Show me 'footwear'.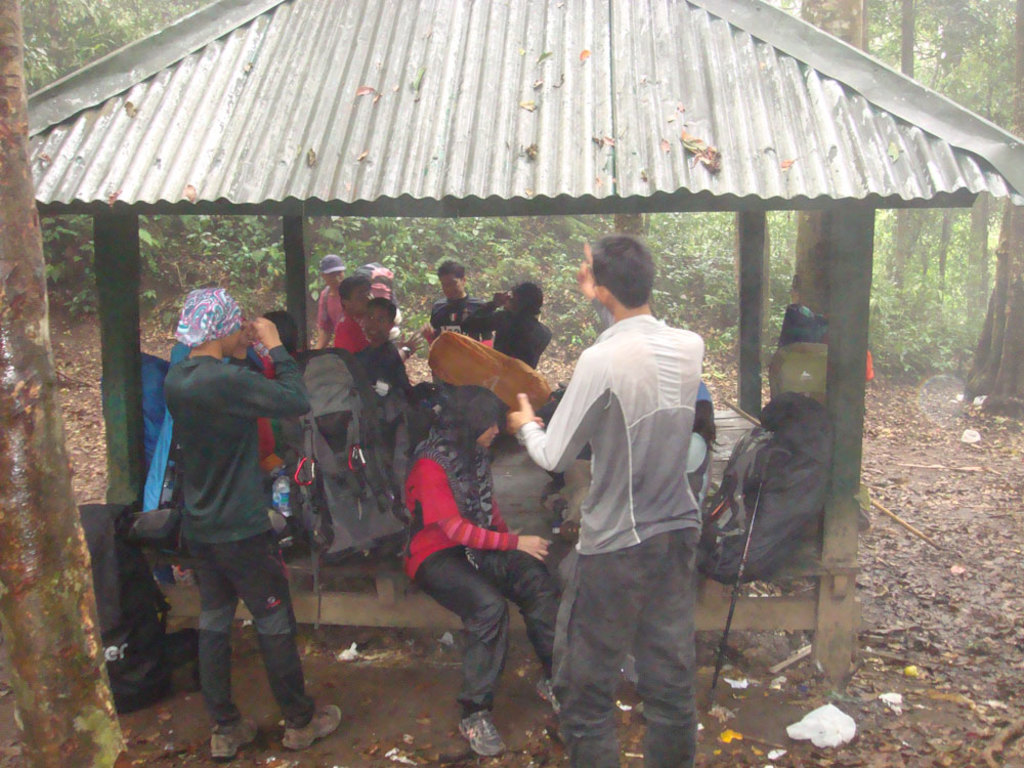
'footwear' is here: <region>457, 703, 508, 756</region>.
